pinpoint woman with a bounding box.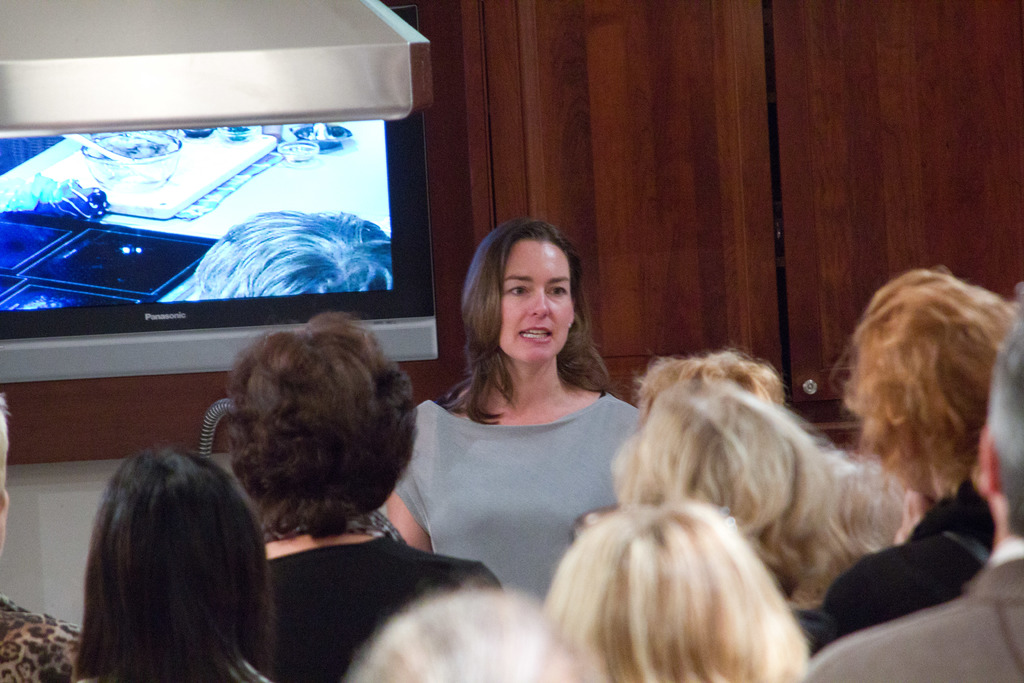
399, 210, 655, 621.
